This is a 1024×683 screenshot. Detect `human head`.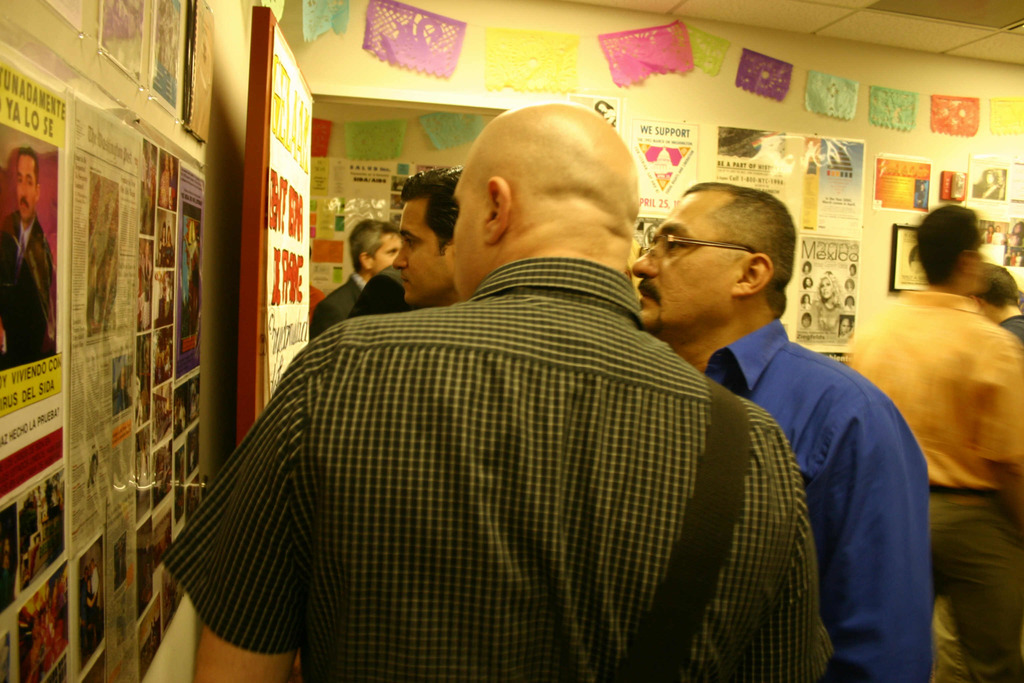
620, 178, 781, 352.
